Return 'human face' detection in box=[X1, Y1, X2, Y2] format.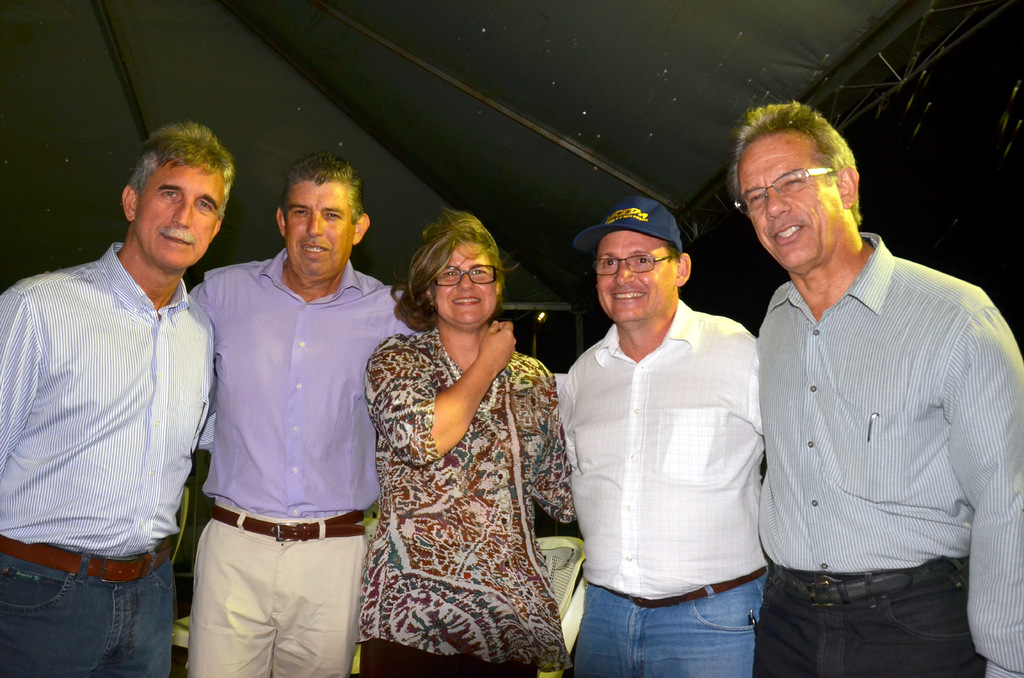
box=[287, 182, 353, 276].
